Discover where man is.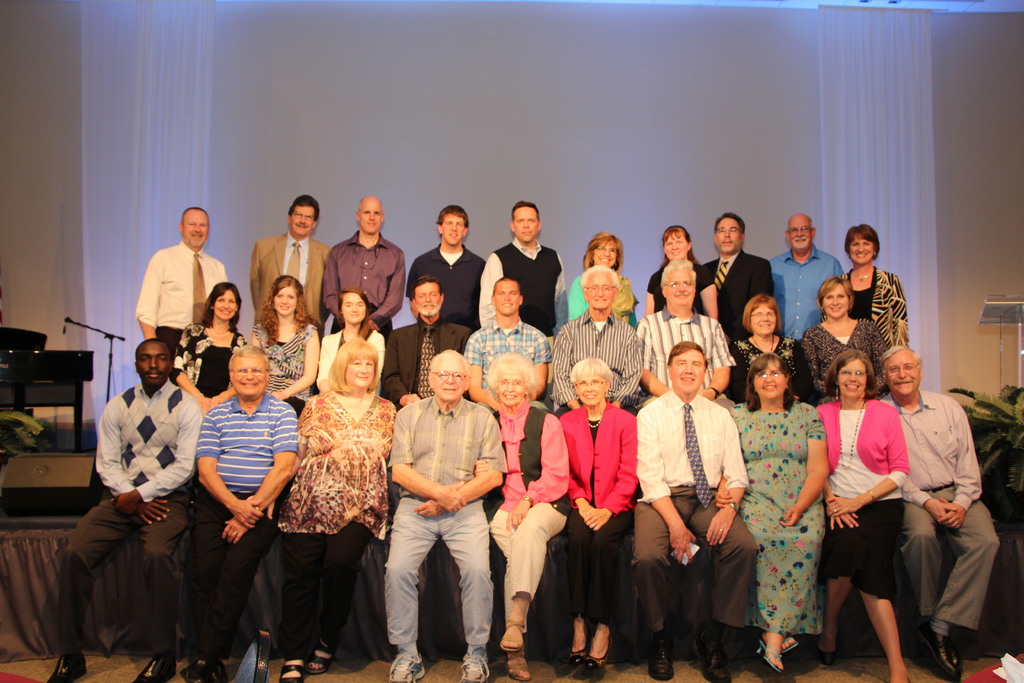
Discovered at (x1=460, y1=276, x2=552, y2=410).
